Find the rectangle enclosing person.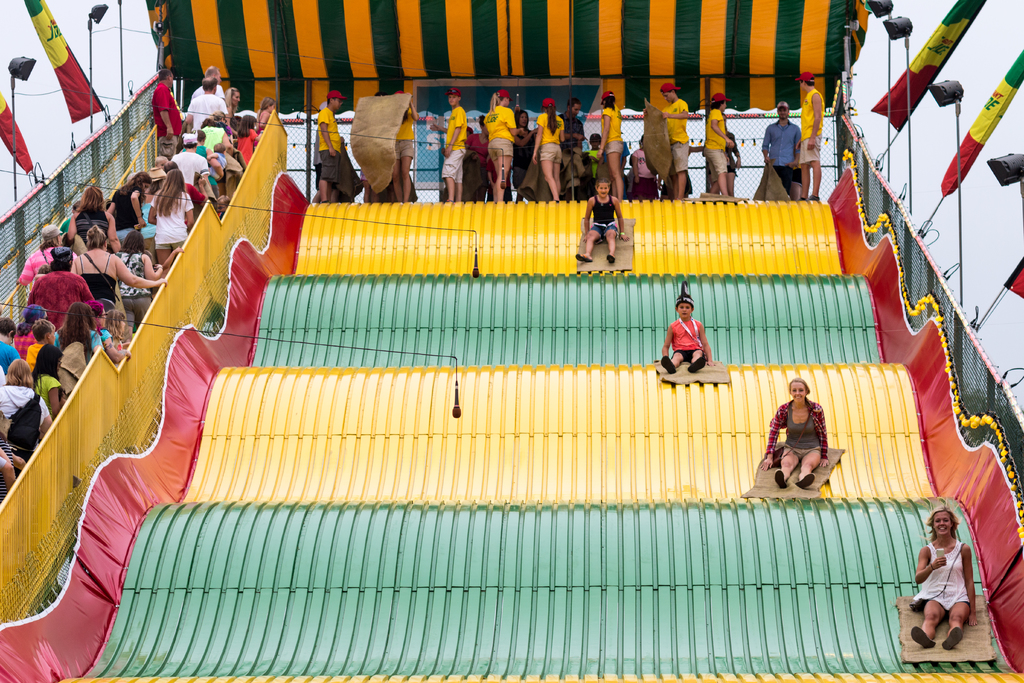
{"left": 908, "top": 503, "right": 977, "bottom": 646}.
